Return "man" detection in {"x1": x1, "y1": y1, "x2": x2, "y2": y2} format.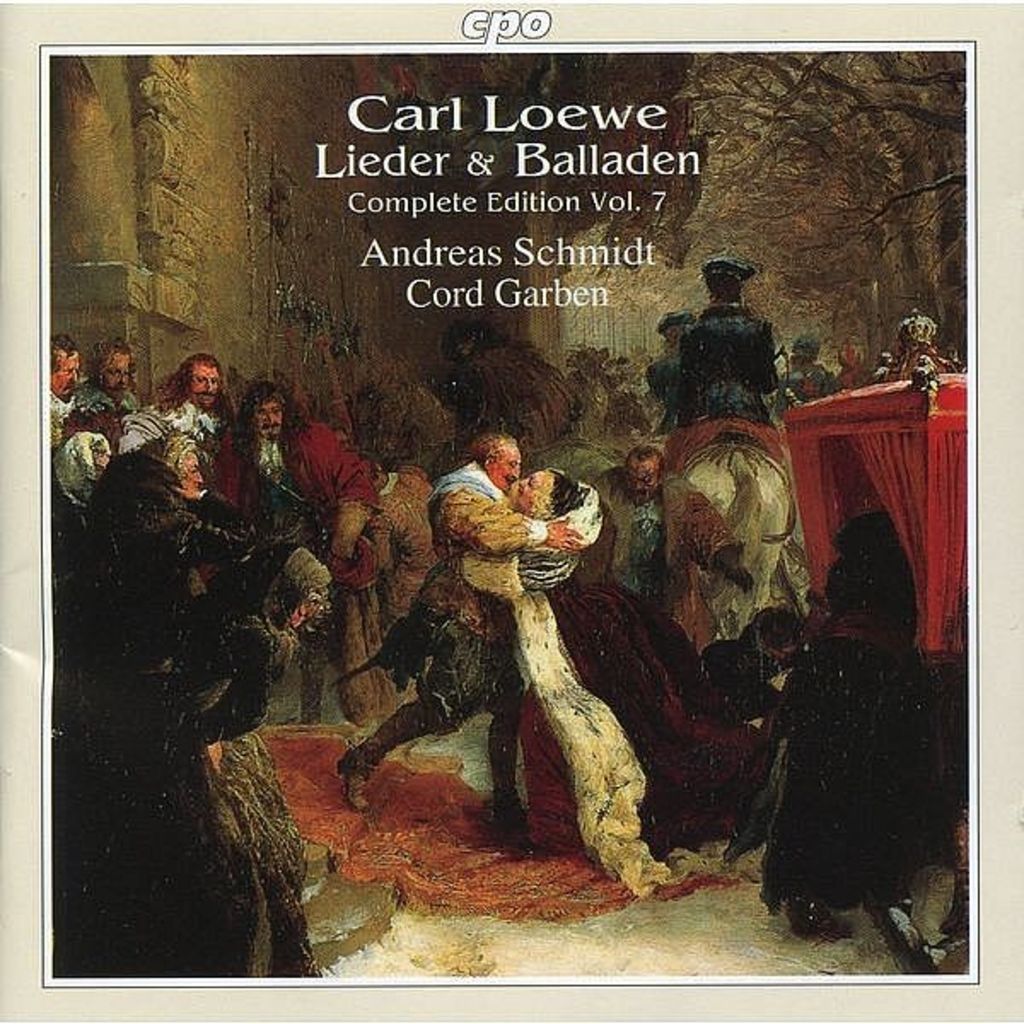
{"x1": 210, "y1": 387, "x2": 374, "y2": 717}.
